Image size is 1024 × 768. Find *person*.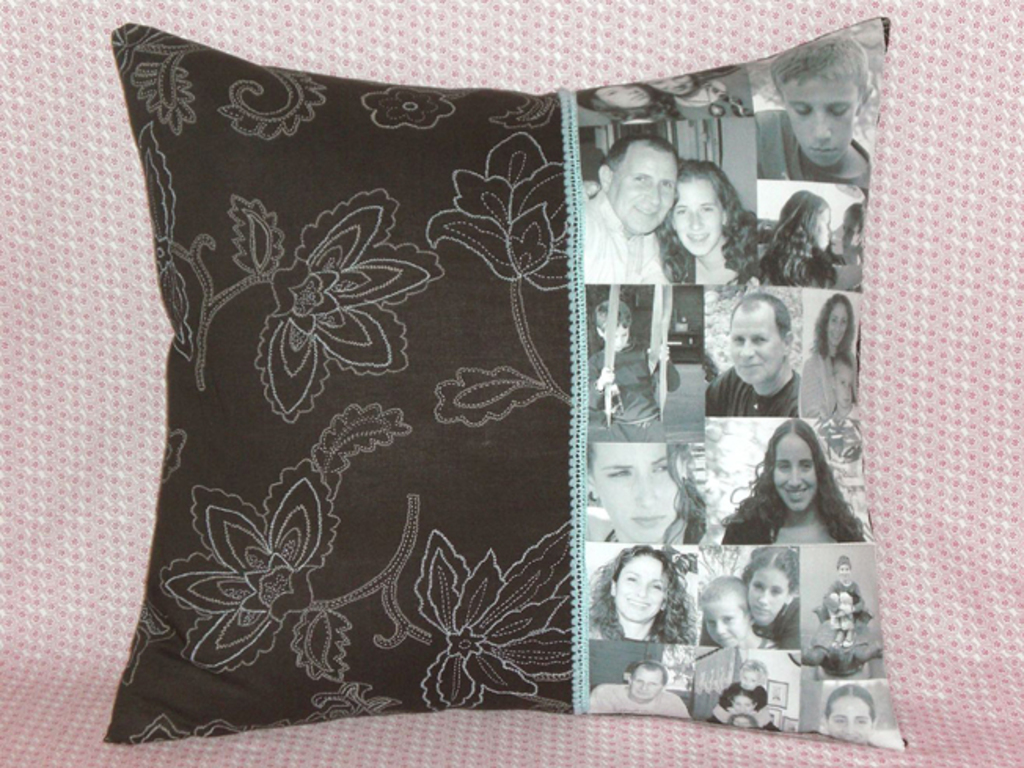
left=580, top=135, right=678, bottom=281.
